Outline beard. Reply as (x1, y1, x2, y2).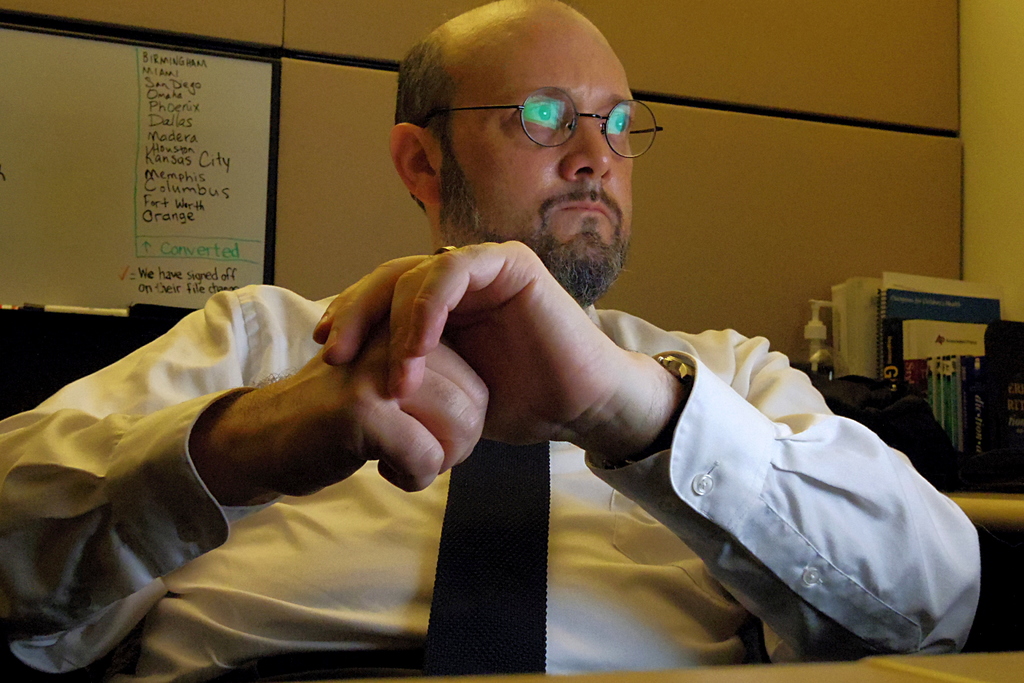
(438, 160, 630, 308).
